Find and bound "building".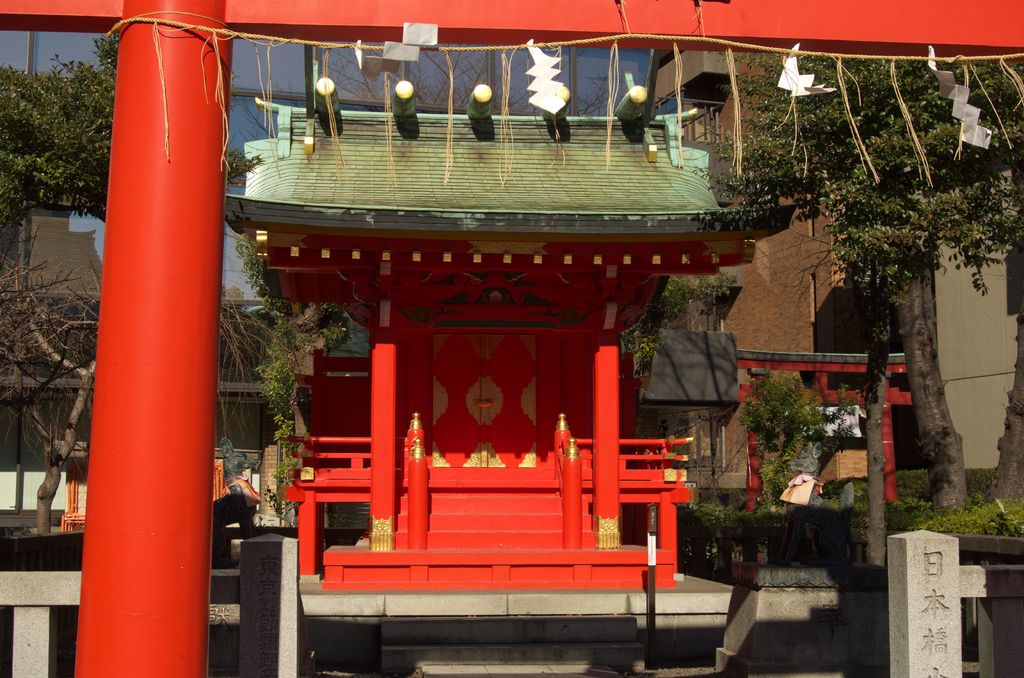
Bound: (0,209,100,508).
